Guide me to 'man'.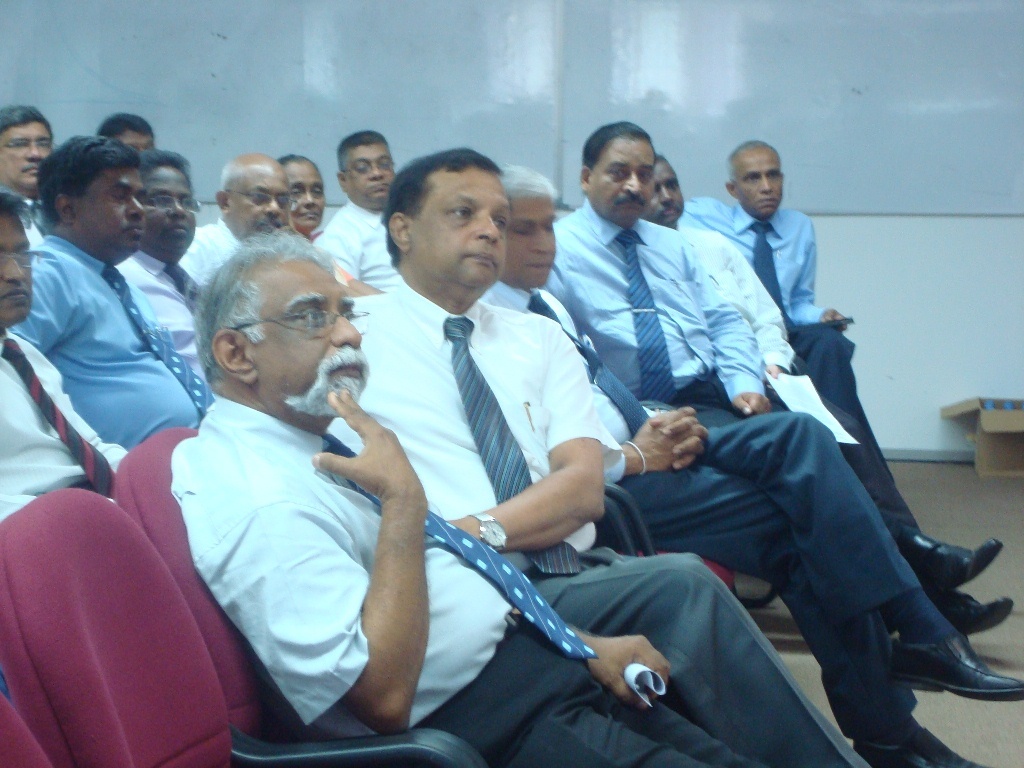
Guidance: x1=678 y1=140 x2=1011 y2=590.
